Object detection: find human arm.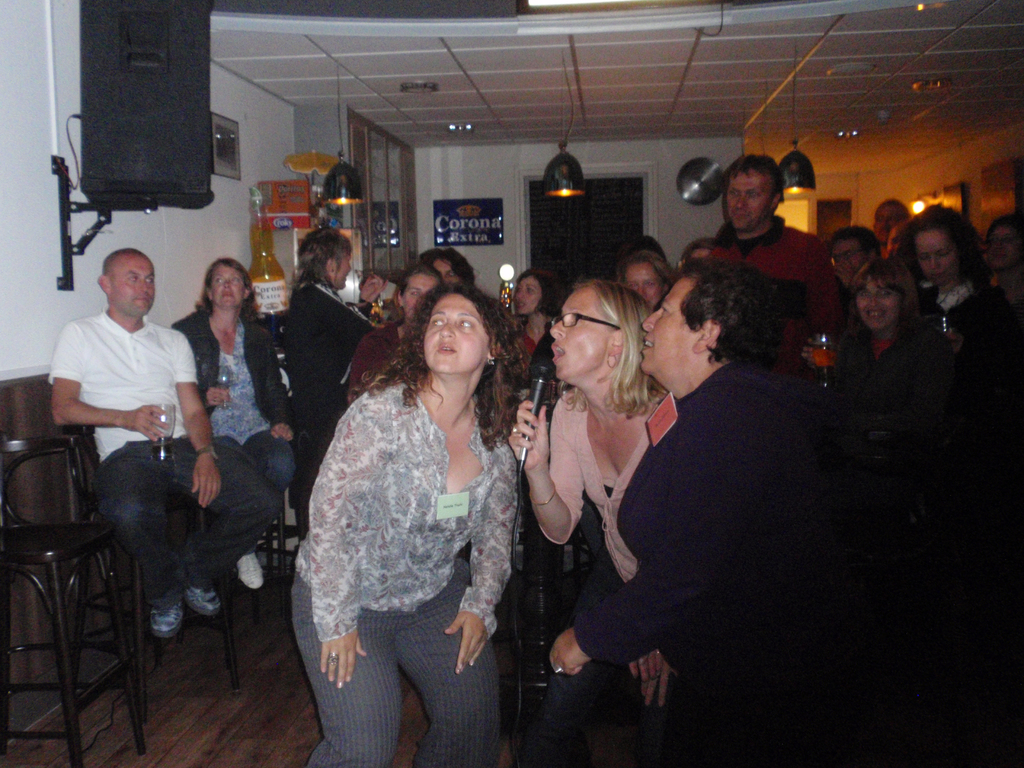
(168, 329, 228, 512).
